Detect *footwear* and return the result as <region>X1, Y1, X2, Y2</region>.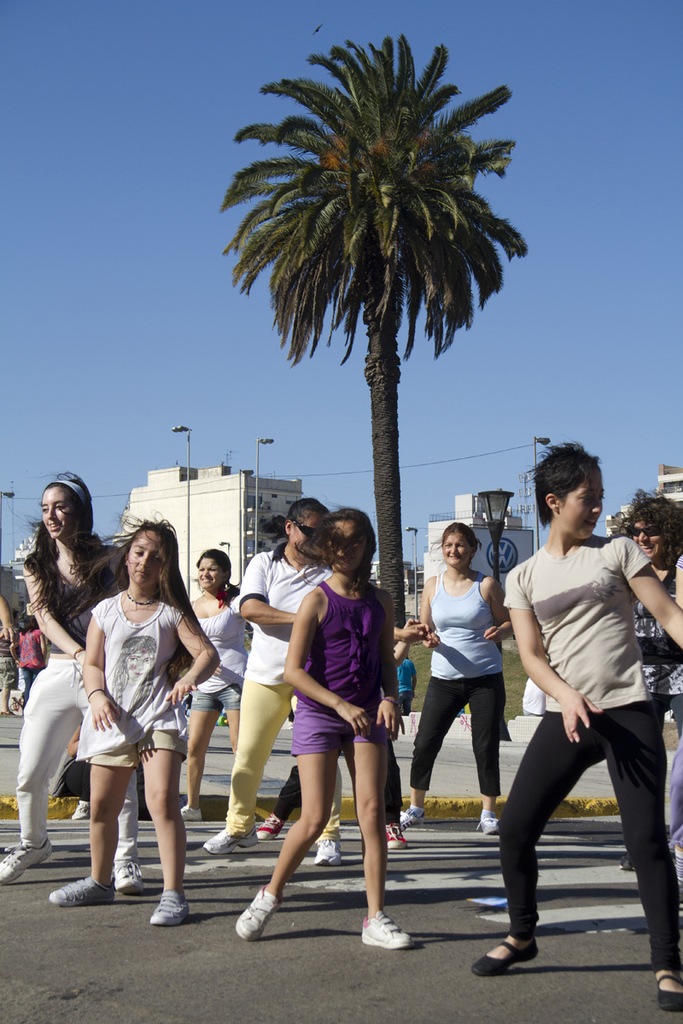
<region>178, 800, 205, 824</region>.
